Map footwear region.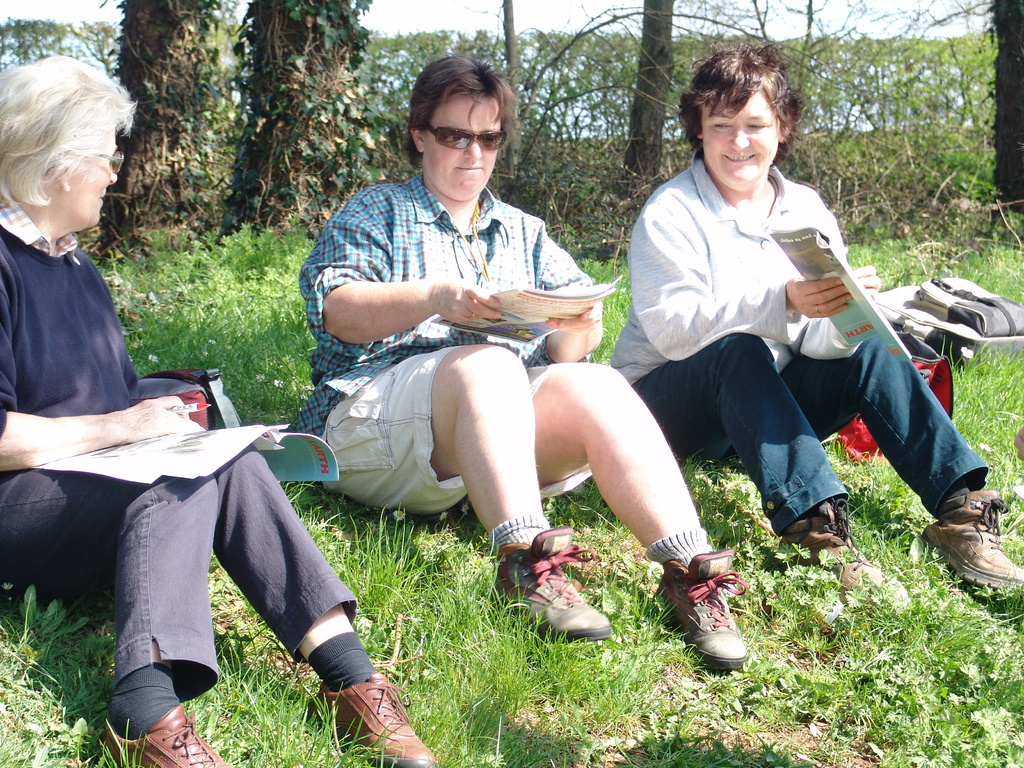
Mapped to (779,497,908,611).
